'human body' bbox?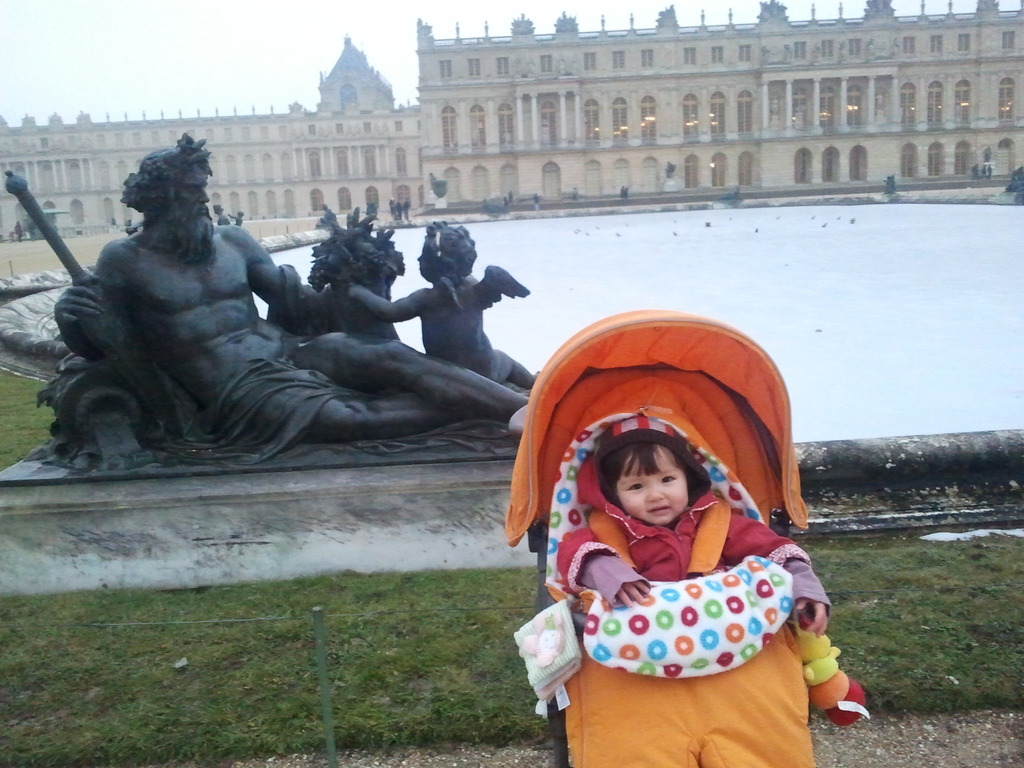
[388,198,396,220]
